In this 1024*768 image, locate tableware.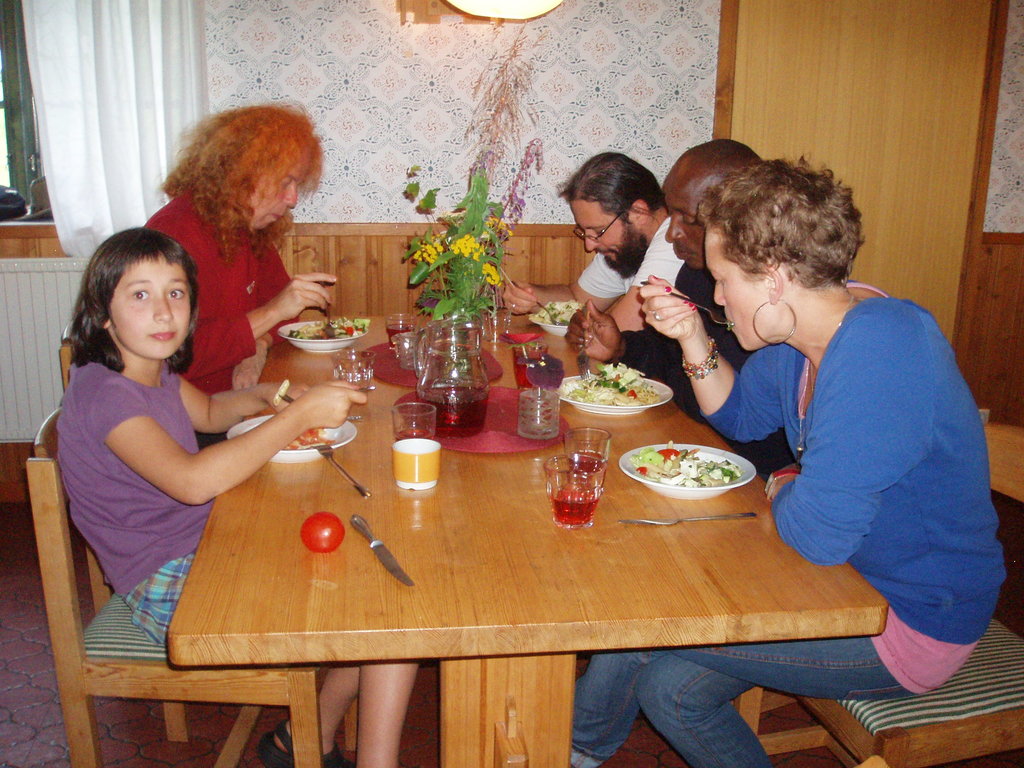
Bounding box: (left=574, top=310, right=589, bottom=387).
